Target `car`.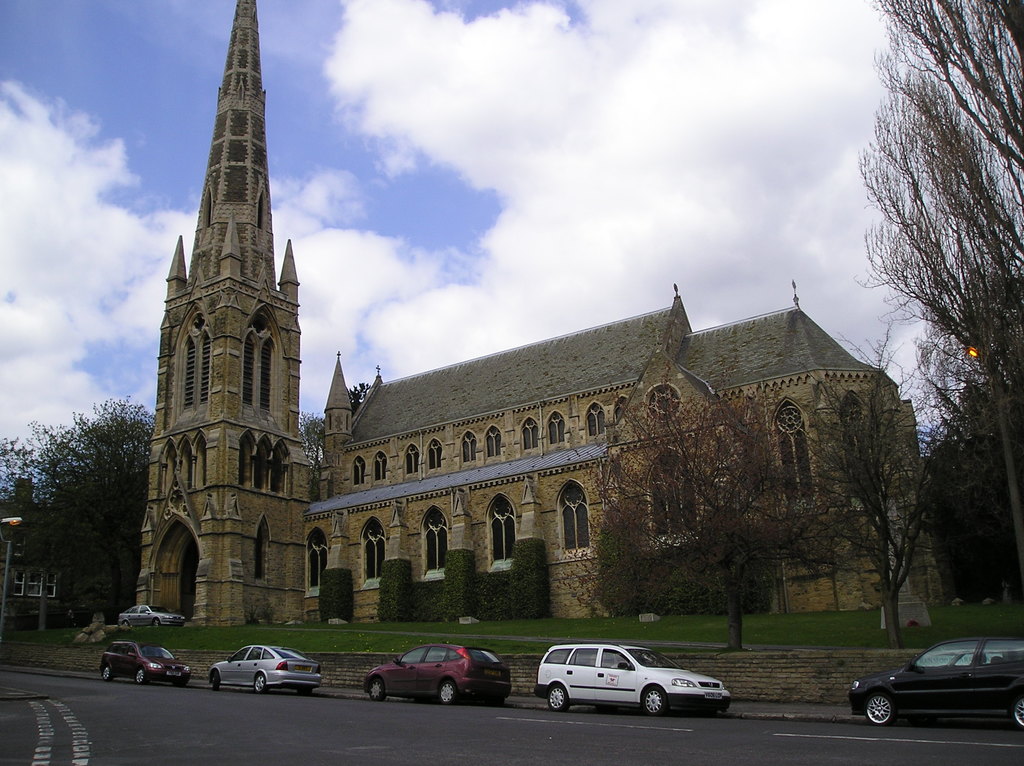
Target region: {"left": 534, "top": 643, "right": 737, "bottom": 721}.
